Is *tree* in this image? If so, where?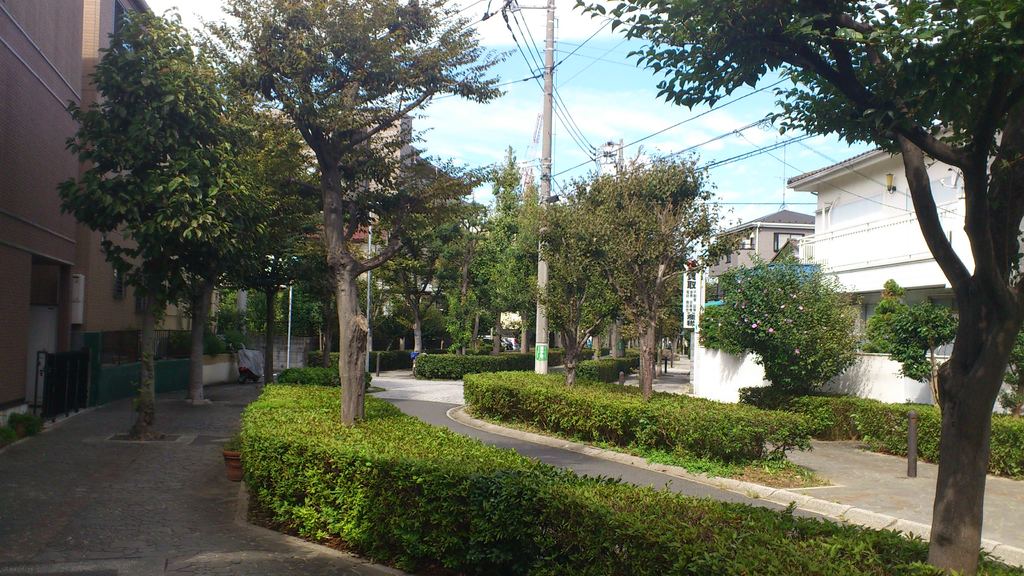
Yes, at Rect(863, 272, 947, 417).
